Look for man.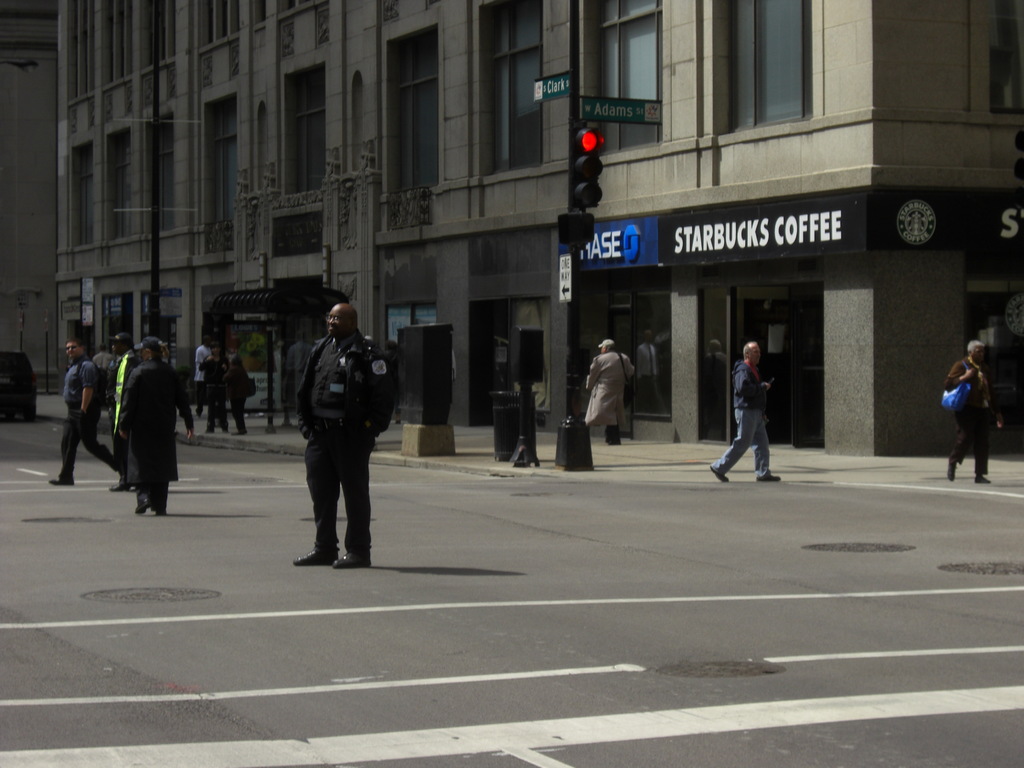
Found: 112/335/194/516.
